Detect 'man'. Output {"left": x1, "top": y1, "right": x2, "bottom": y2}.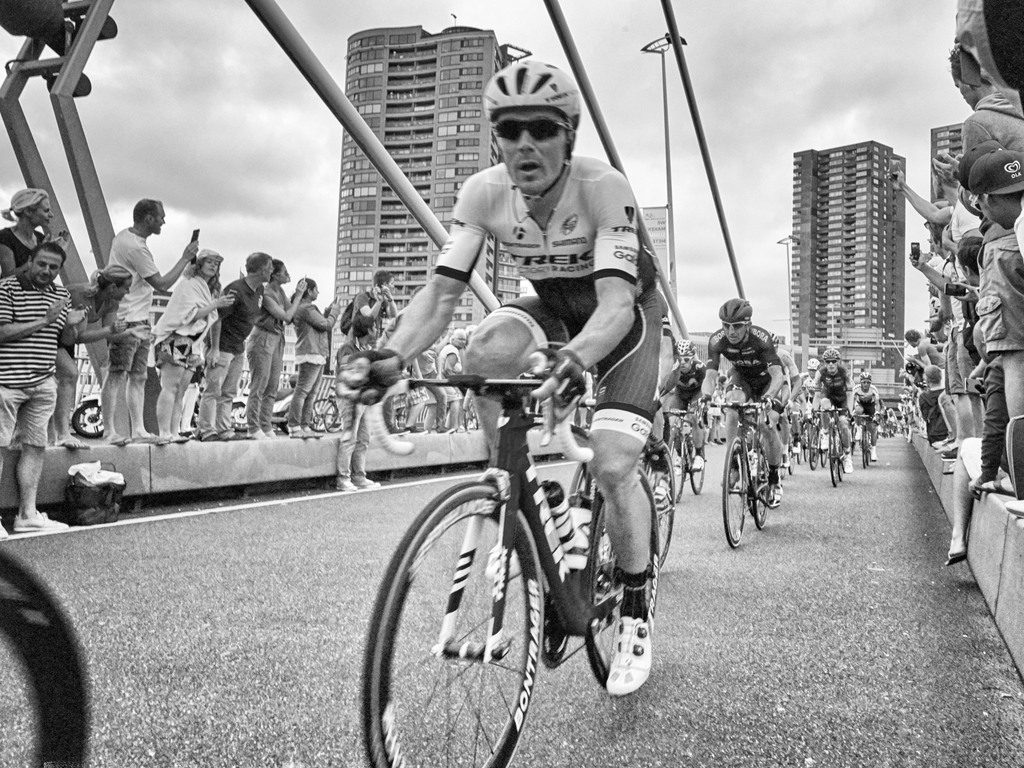
{"left": 205, "top": 250, "right": 275, "bottom": 442}.
